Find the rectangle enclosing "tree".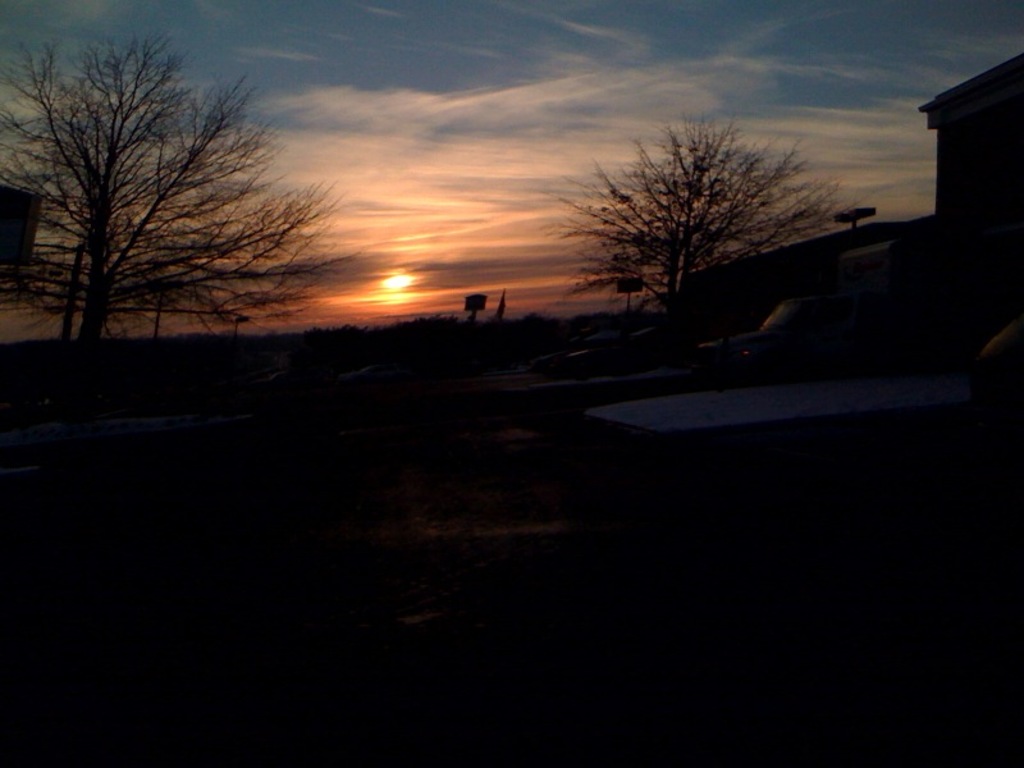
(x1=0, y1=19, x2=346, y2=366).
